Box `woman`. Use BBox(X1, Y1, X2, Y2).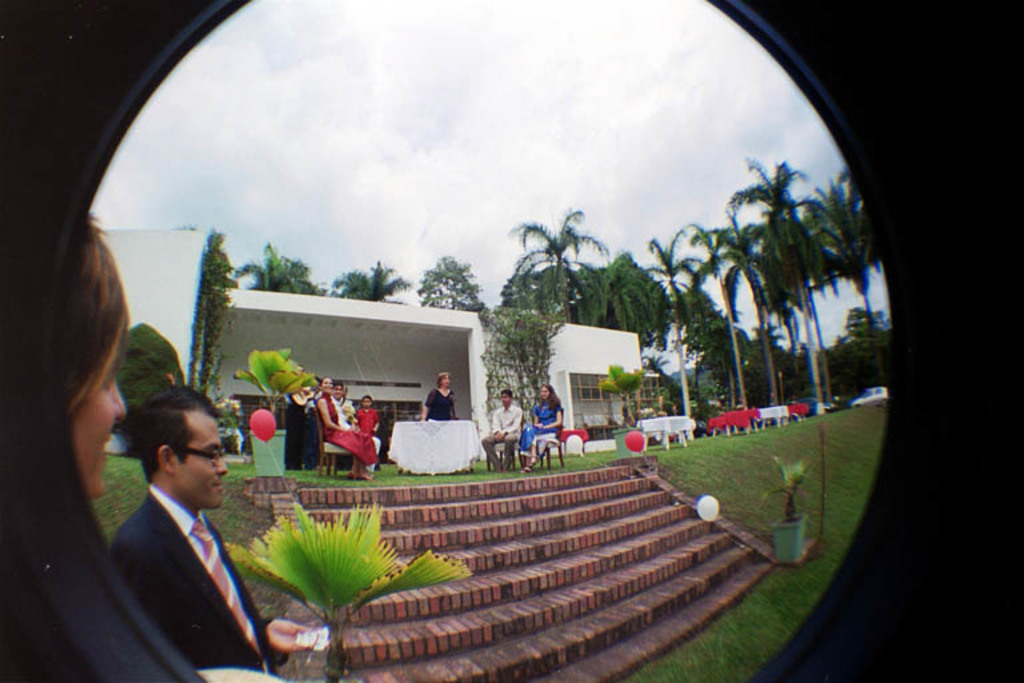
BBox(315, 378, 379, 482).
